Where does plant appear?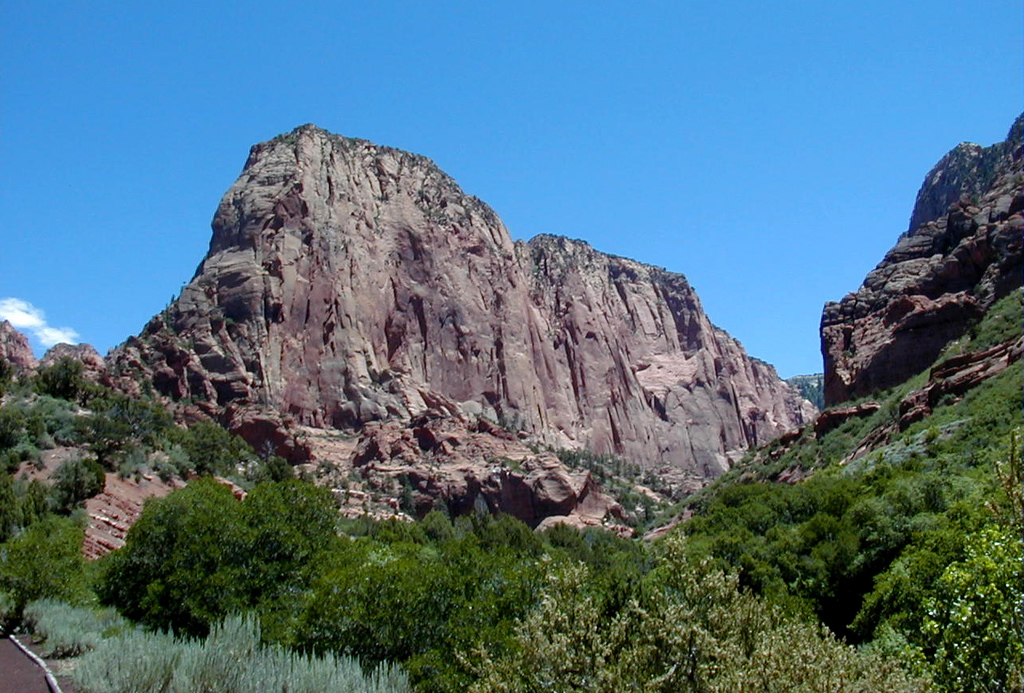
Appears at detection(0, 502, 79, 627).
